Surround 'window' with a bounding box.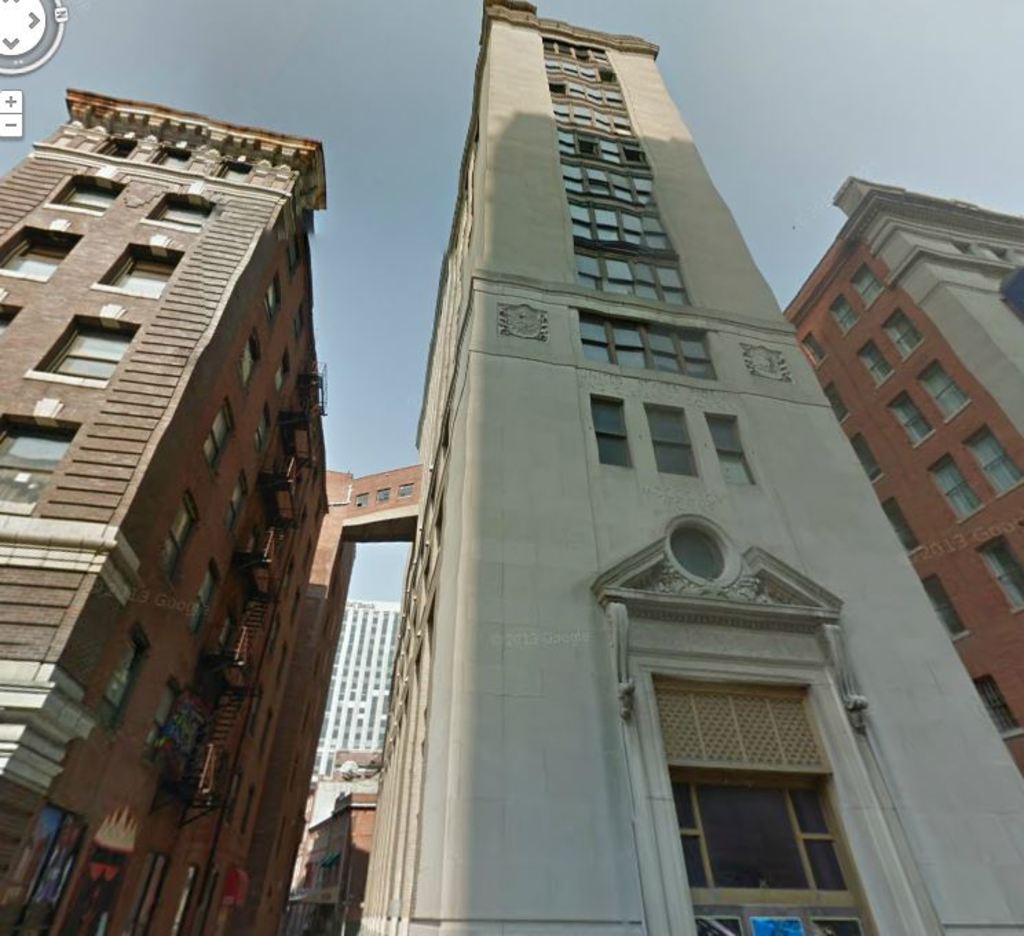
bbox=[597, 394, 632, 462].
